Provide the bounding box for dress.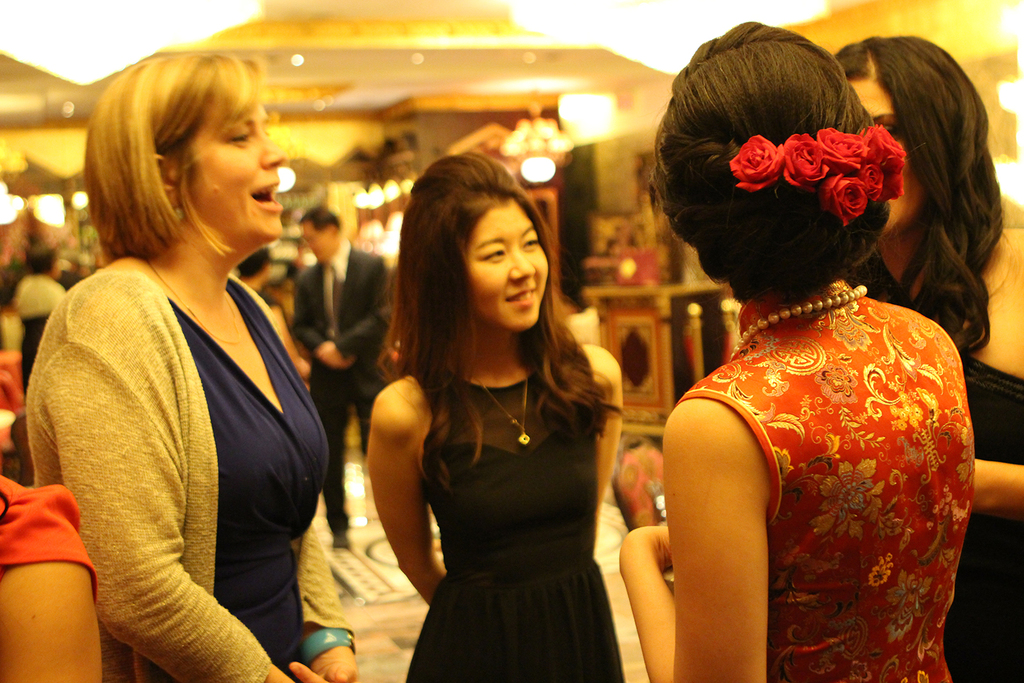
BBox(847, 242, 1023, 680).
